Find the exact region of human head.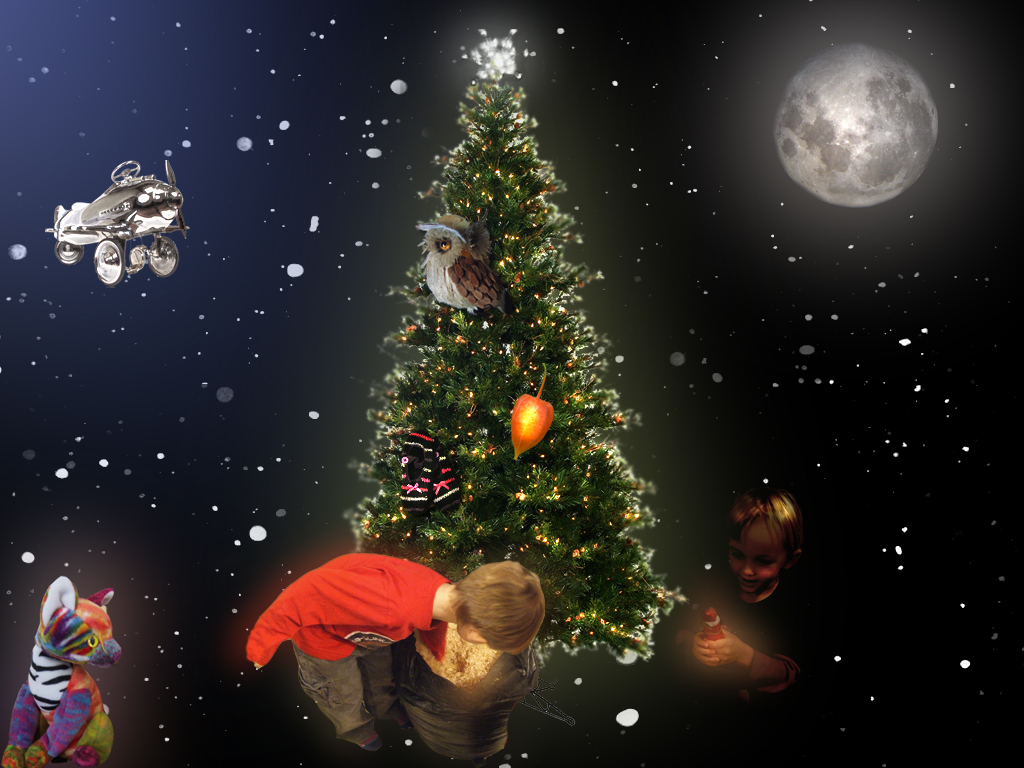
Exact region: bbox=(451, 560, 545, 647).
